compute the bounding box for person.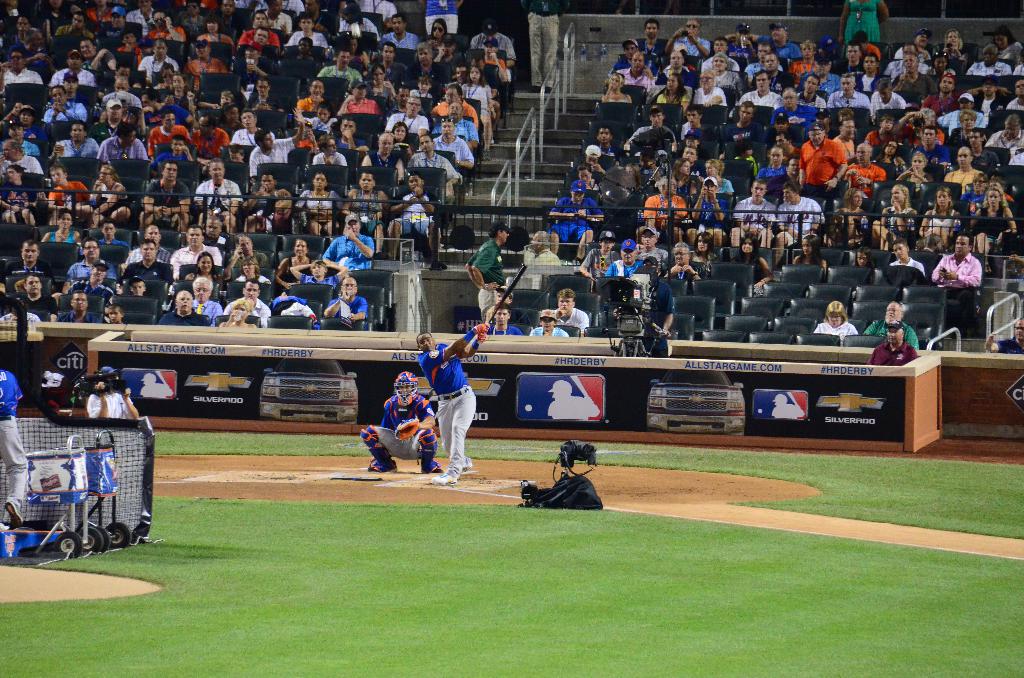
(x1=359, y1=369, x2=444, y2=476).
